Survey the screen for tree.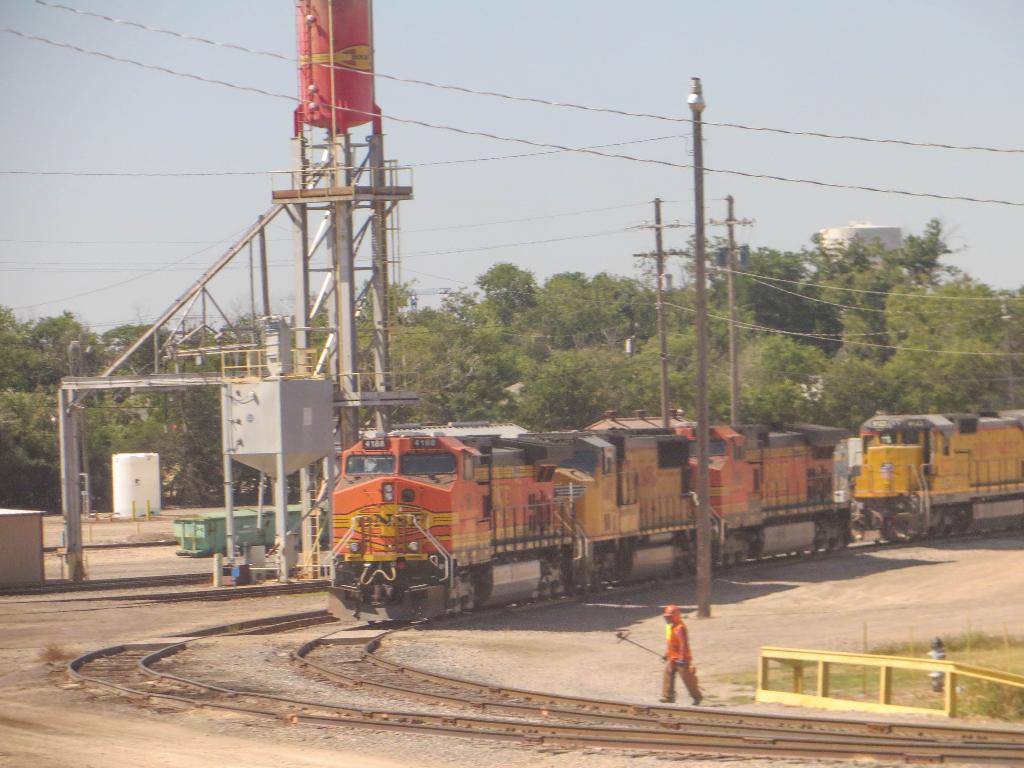
Survey found: <region>520, 356, 612, 436</region>.
